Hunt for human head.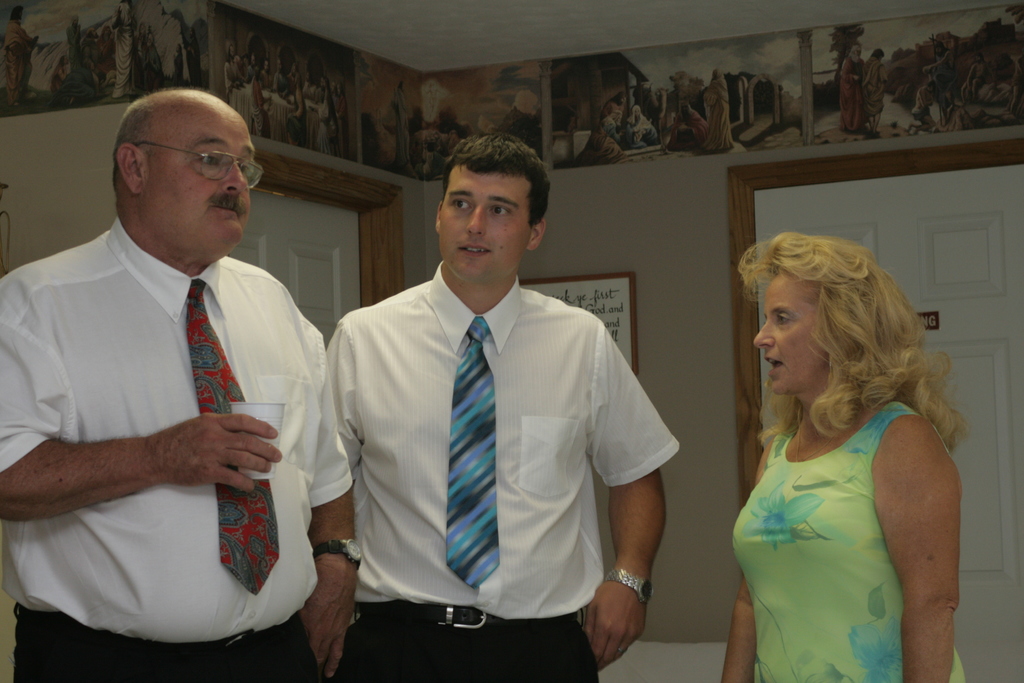
Hunted down at [88, 28, 101, 40].
